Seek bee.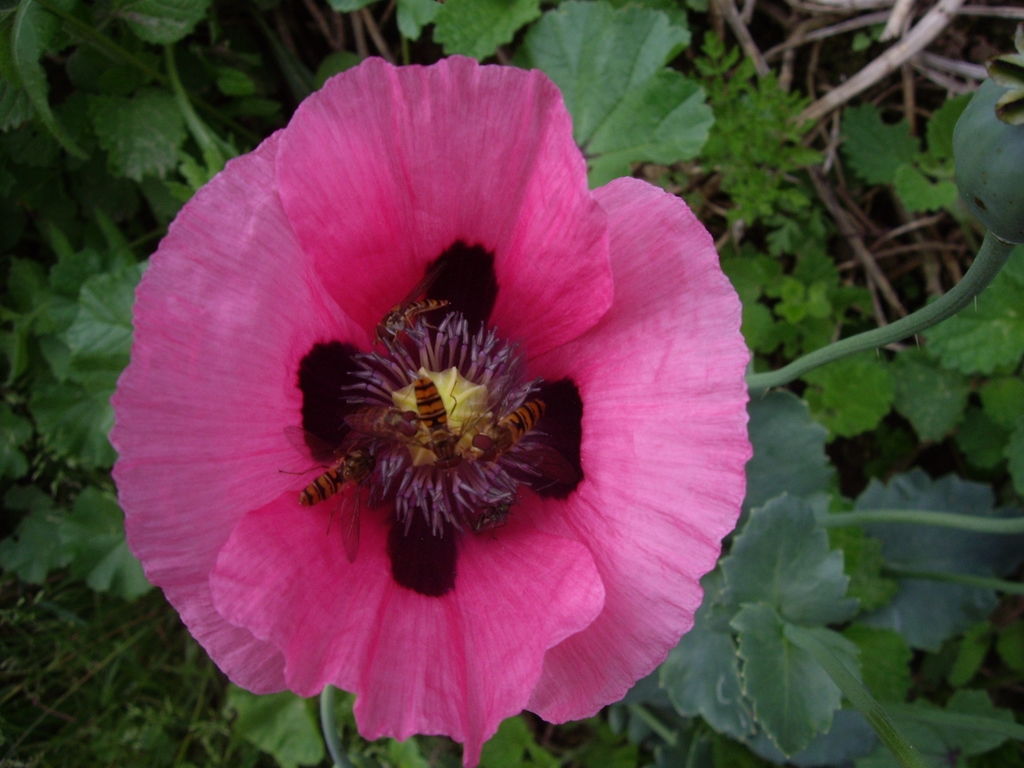
Rect(410, 363, 467, 473).
